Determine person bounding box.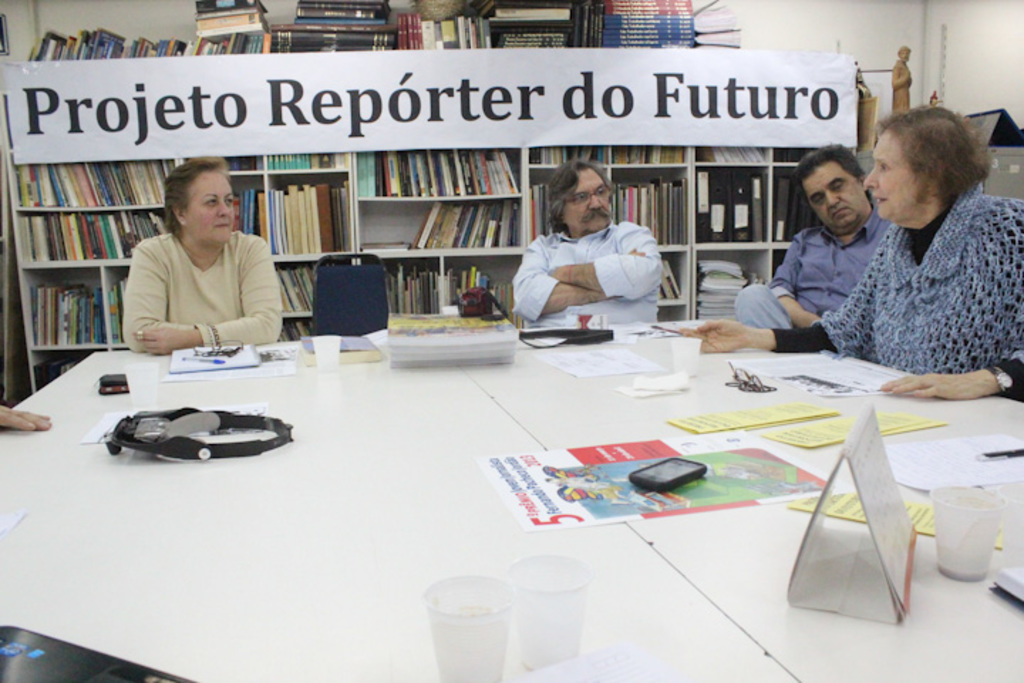
Determined: locate(0, 397, 50, 425).
